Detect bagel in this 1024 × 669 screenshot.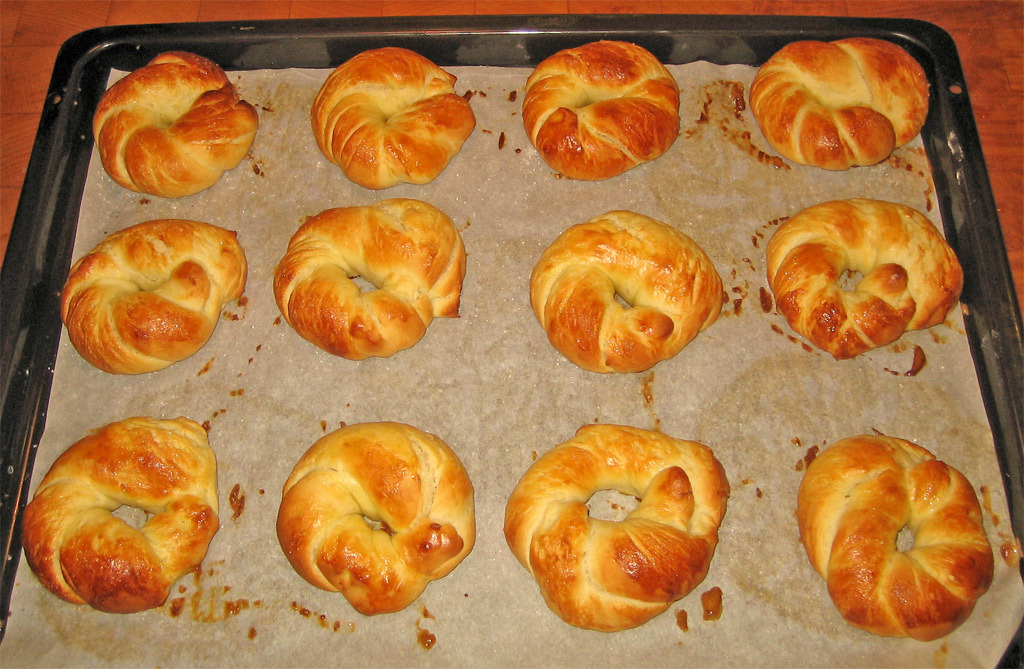
Detection: (94,45,269,202).
